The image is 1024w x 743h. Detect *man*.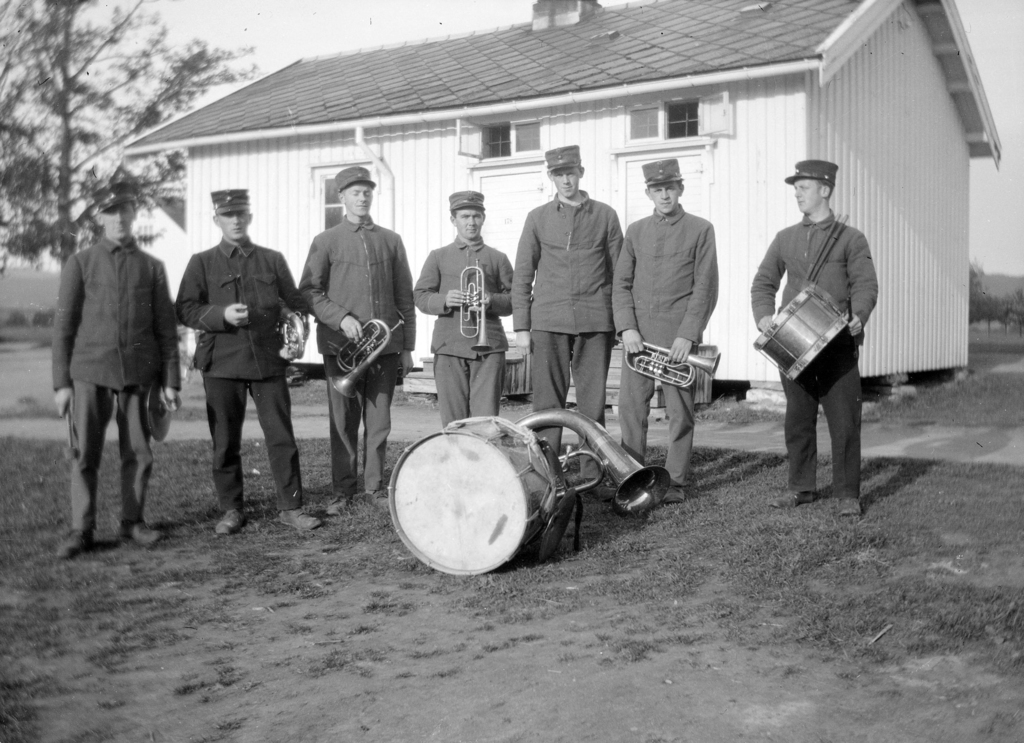
Detection: (x1=297, y1=167, x2=415, y2=519).
